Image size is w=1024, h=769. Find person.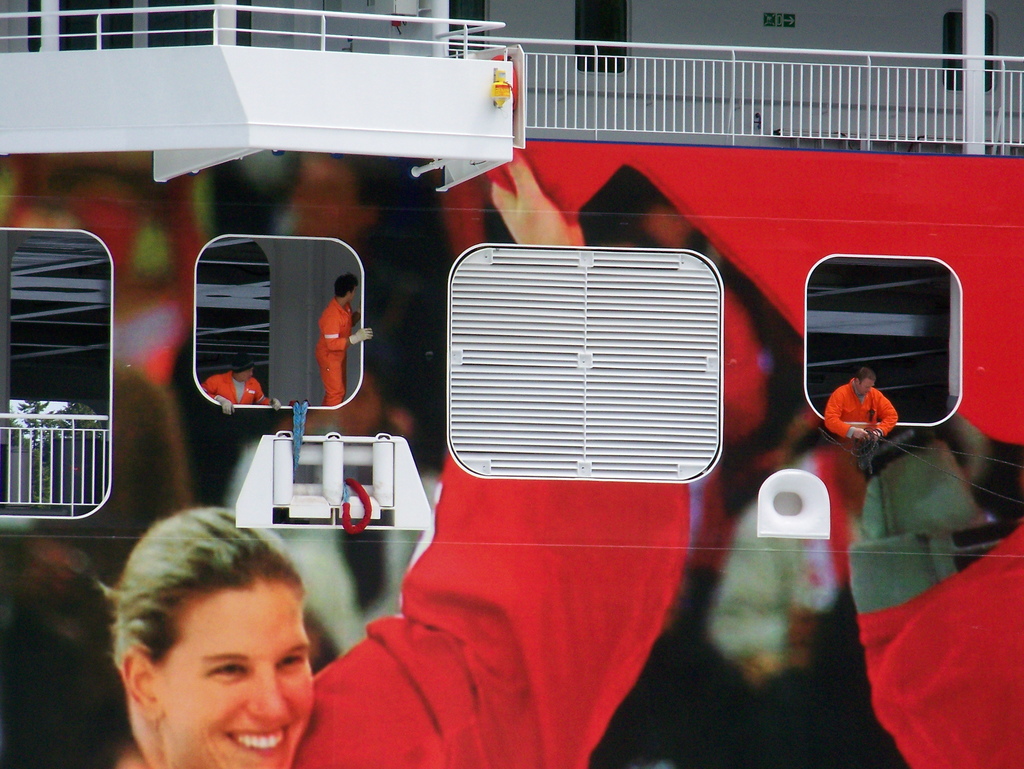
<box>825,364,898,441</box>.
